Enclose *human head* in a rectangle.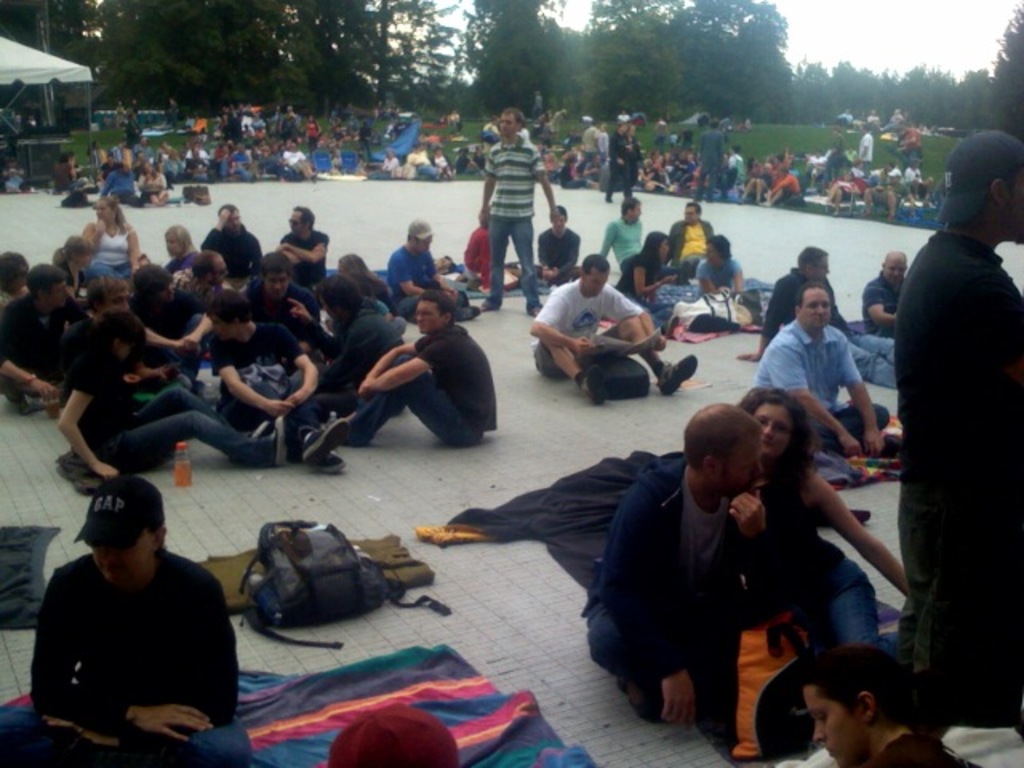
800,648,914,766.
